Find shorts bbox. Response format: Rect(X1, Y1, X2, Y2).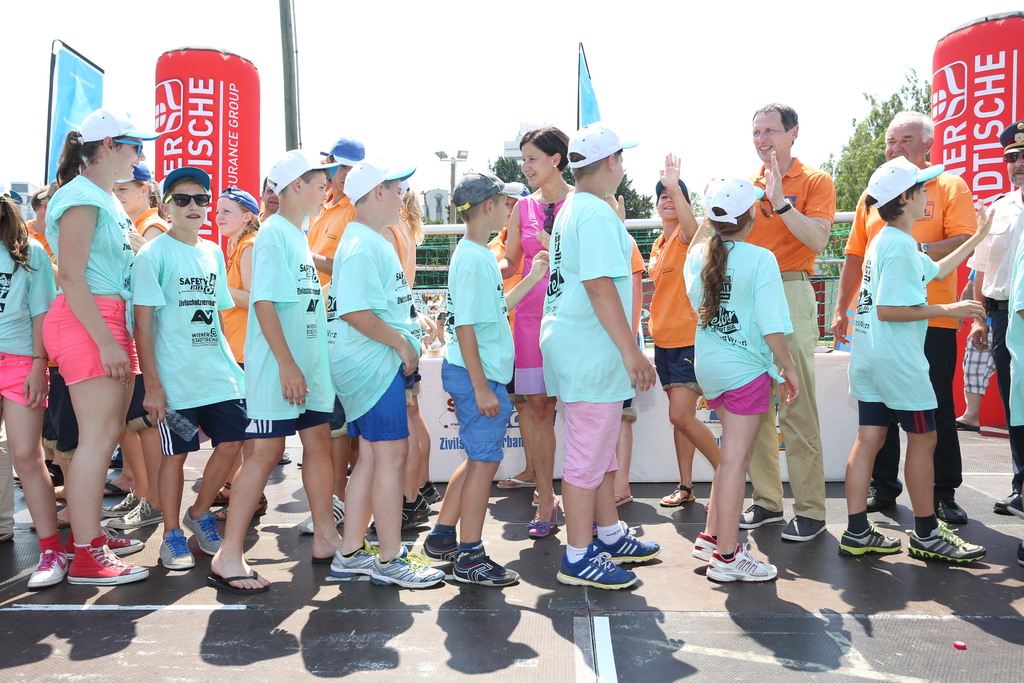
Rect(710, 374, 770, 413).
